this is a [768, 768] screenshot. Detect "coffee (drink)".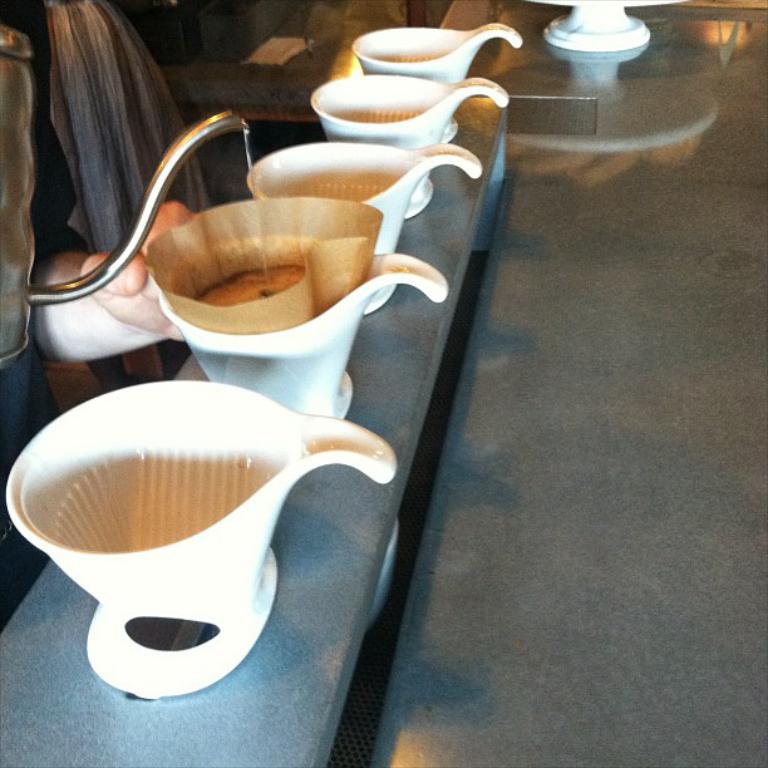
region(195, 260, 314, 299).
